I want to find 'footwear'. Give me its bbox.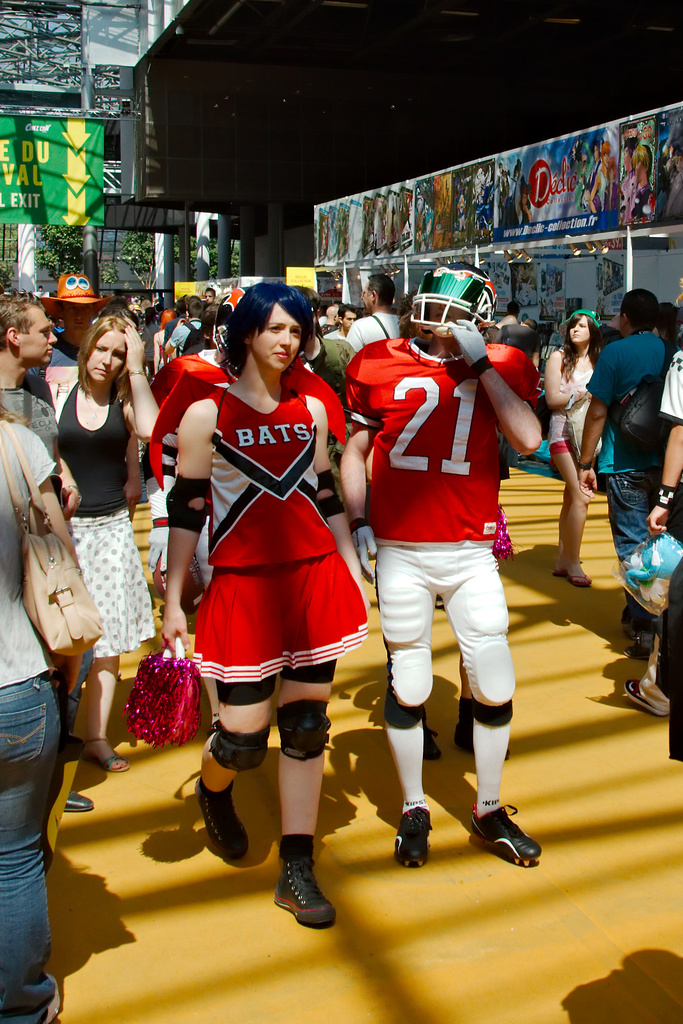
detection(280, 840, 335, 926).
